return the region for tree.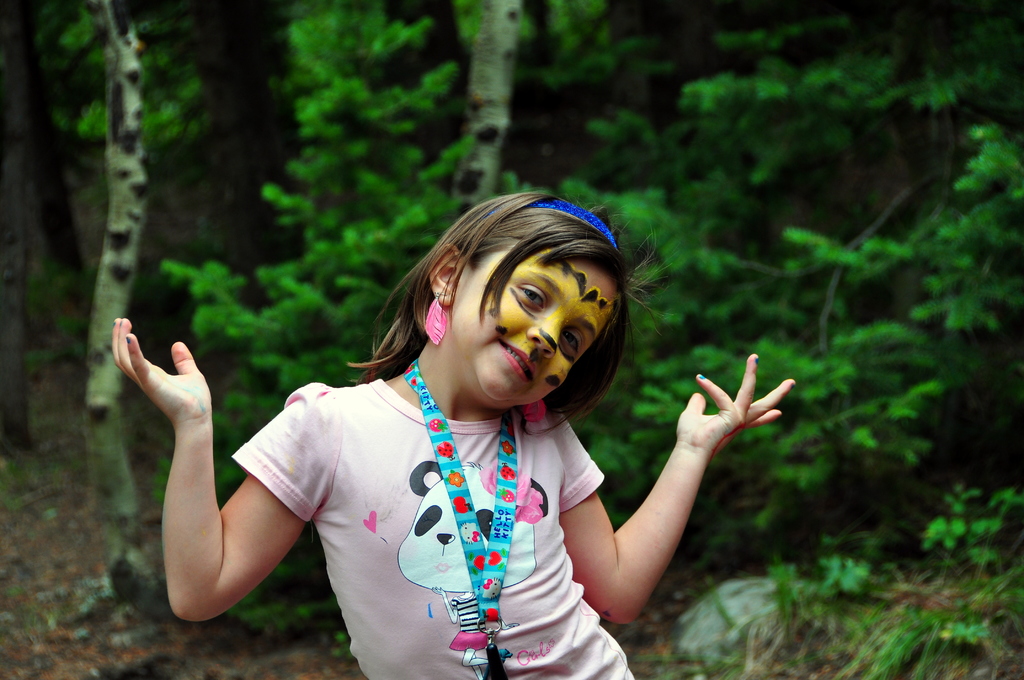
(x1=0, y1=1, x2=145, y2=677).
